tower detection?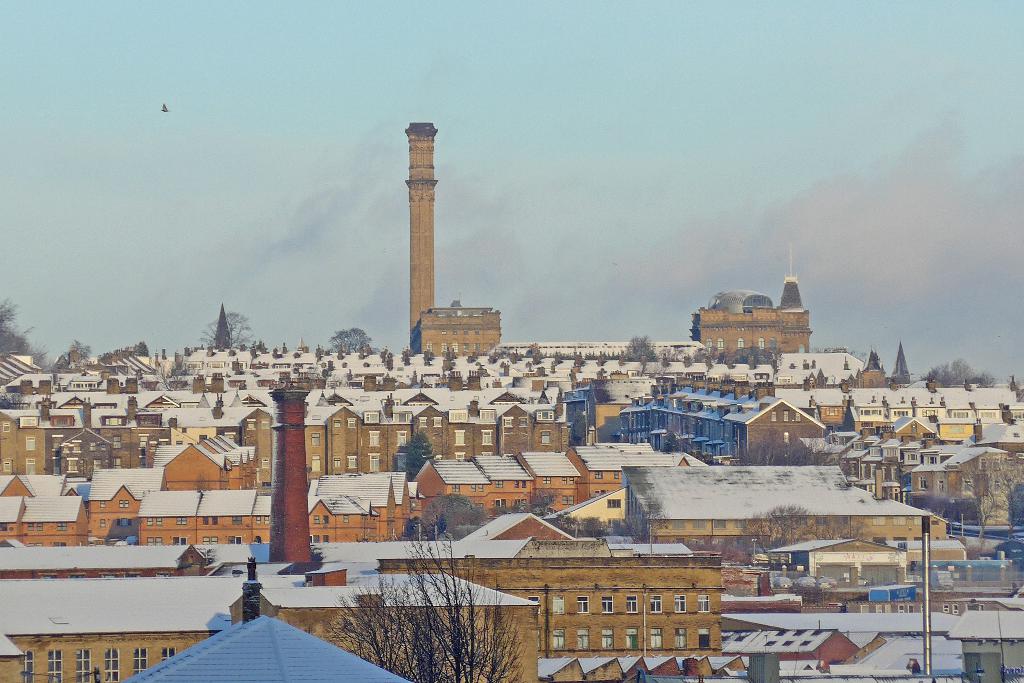
crop(385, 95, 513, 358)
